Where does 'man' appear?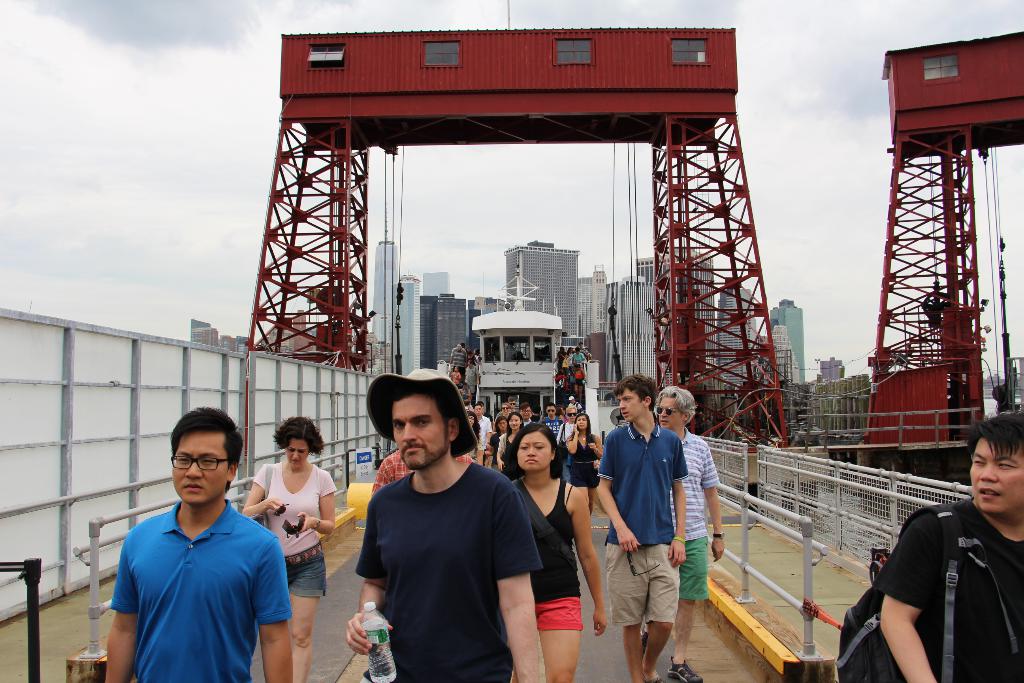
Appears at [x1=558, y1=400, x2=589, y2=447].
